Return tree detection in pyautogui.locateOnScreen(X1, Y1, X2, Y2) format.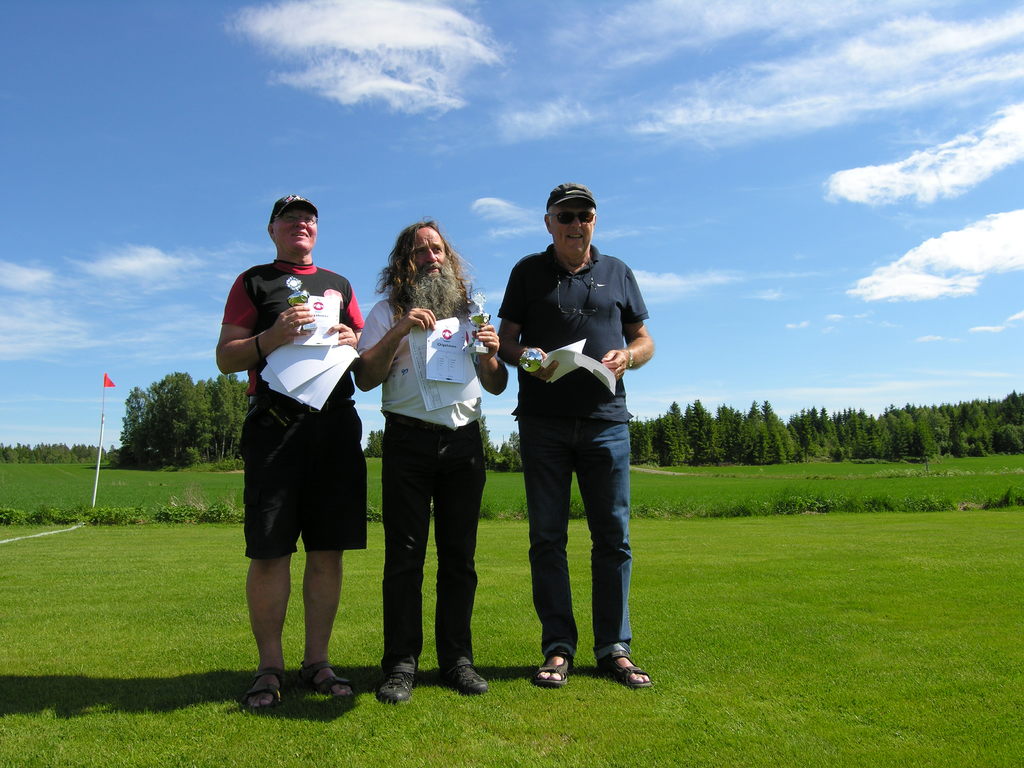
pyautogui.locateOnScreen(1002, 385, 1023, 452).
